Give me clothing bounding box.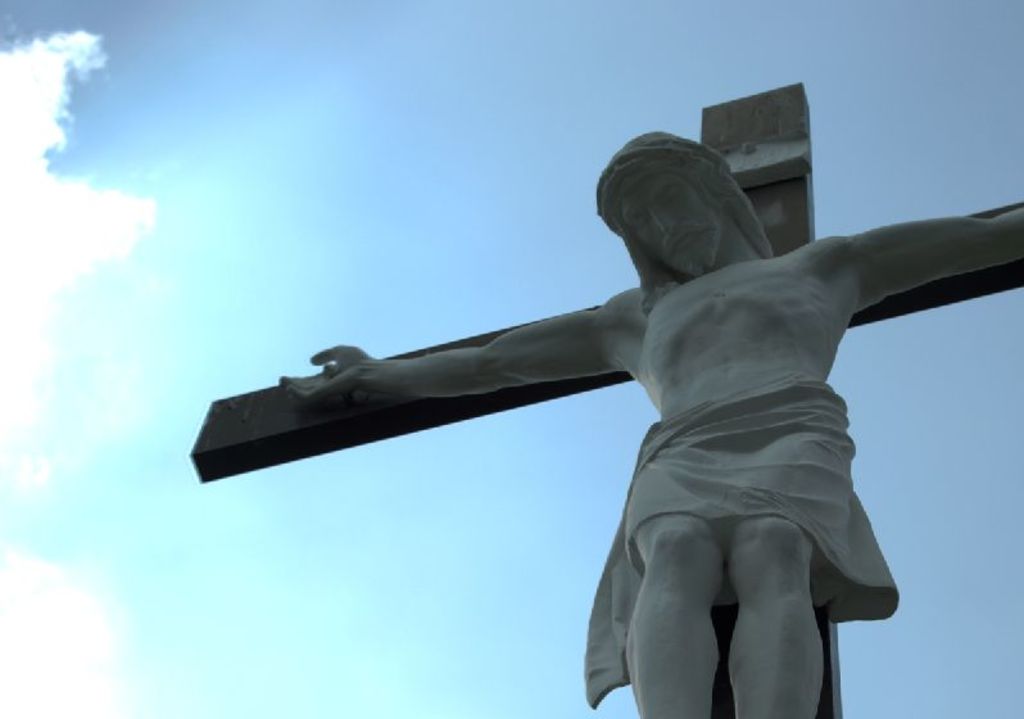
x1=570, y1=366, x2=906, y2=709.
